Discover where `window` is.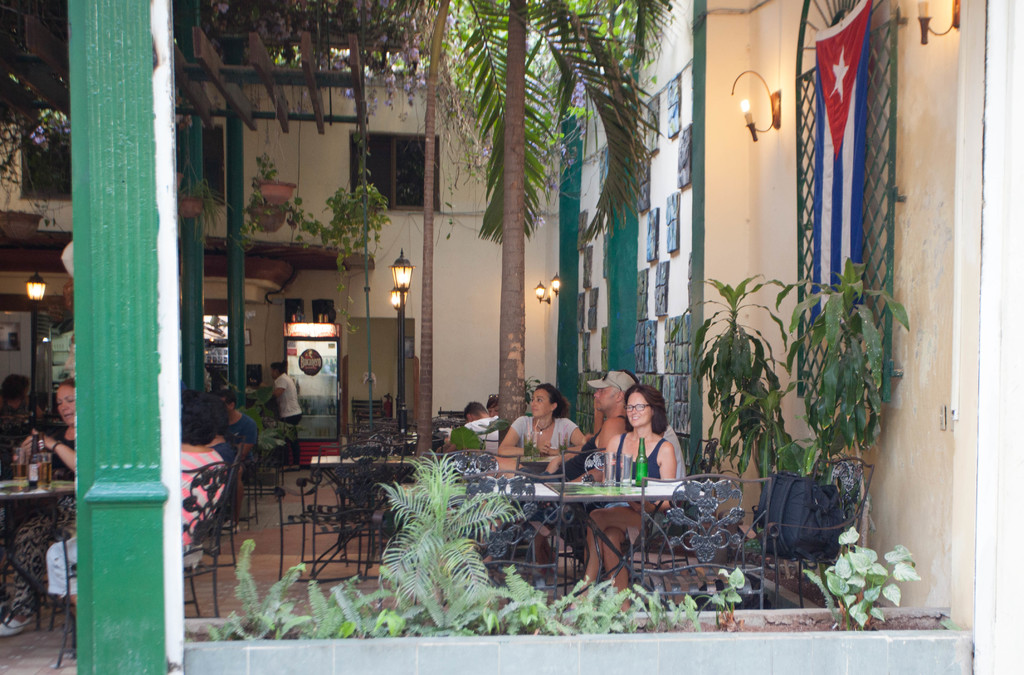
Discovered at [left=349, top=126, right=437, bottom=210].
